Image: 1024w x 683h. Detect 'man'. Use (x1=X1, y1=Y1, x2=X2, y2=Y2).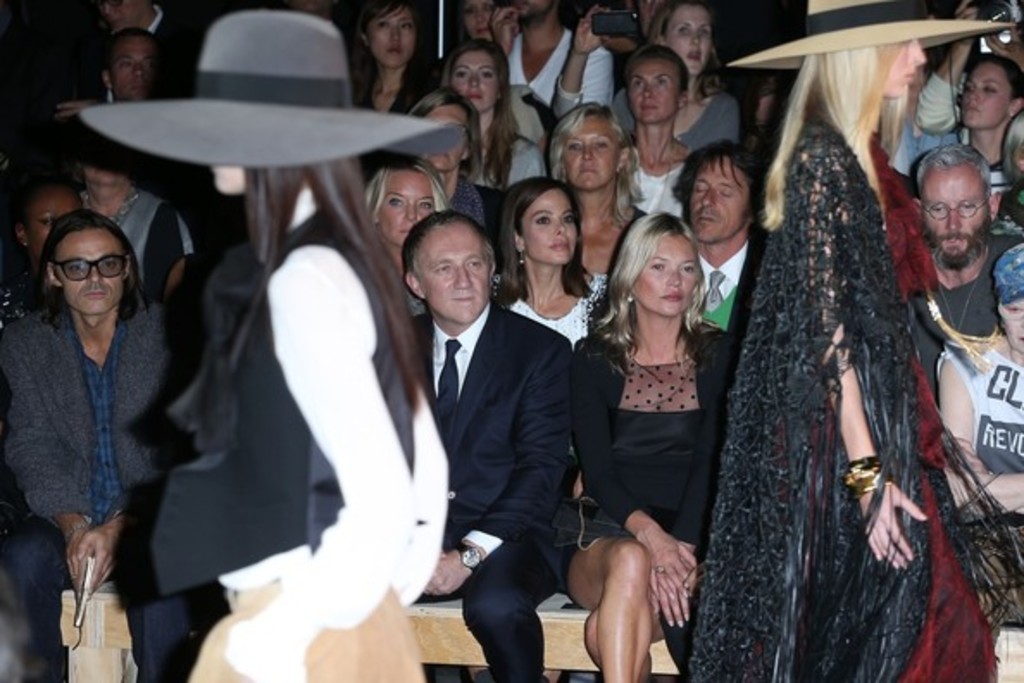
(x1=388, y1=195, x2=610, y2=664).
